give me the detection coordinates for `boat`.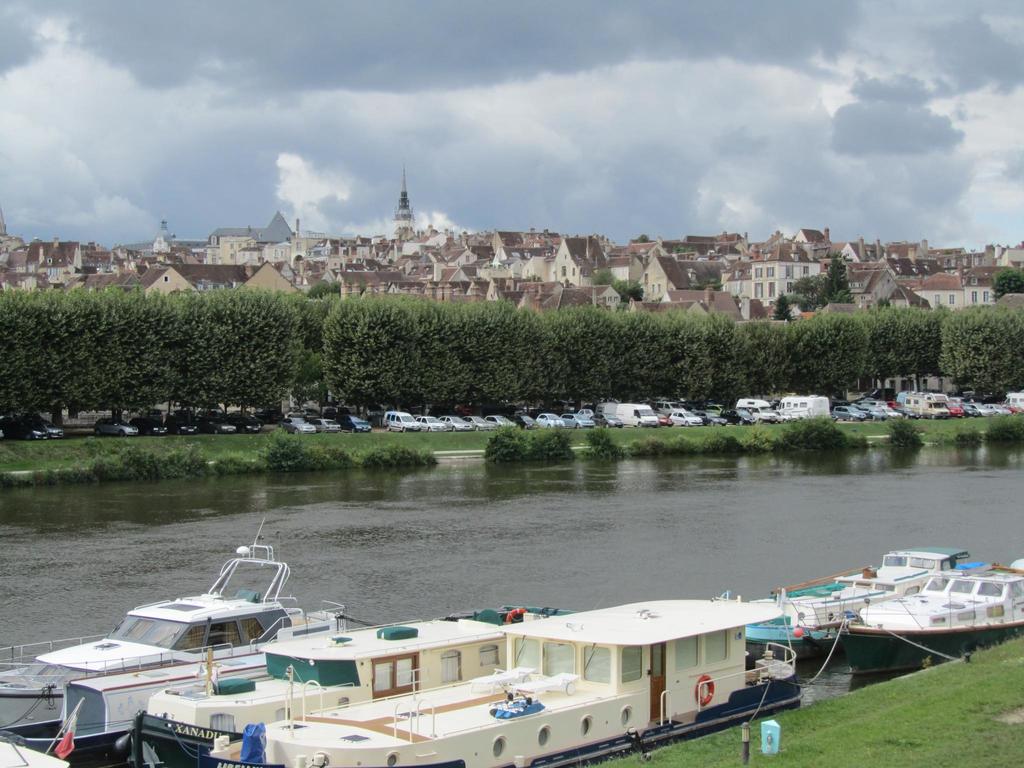
pyautogui.locateOnScreen(200, 461, 806, 758).
